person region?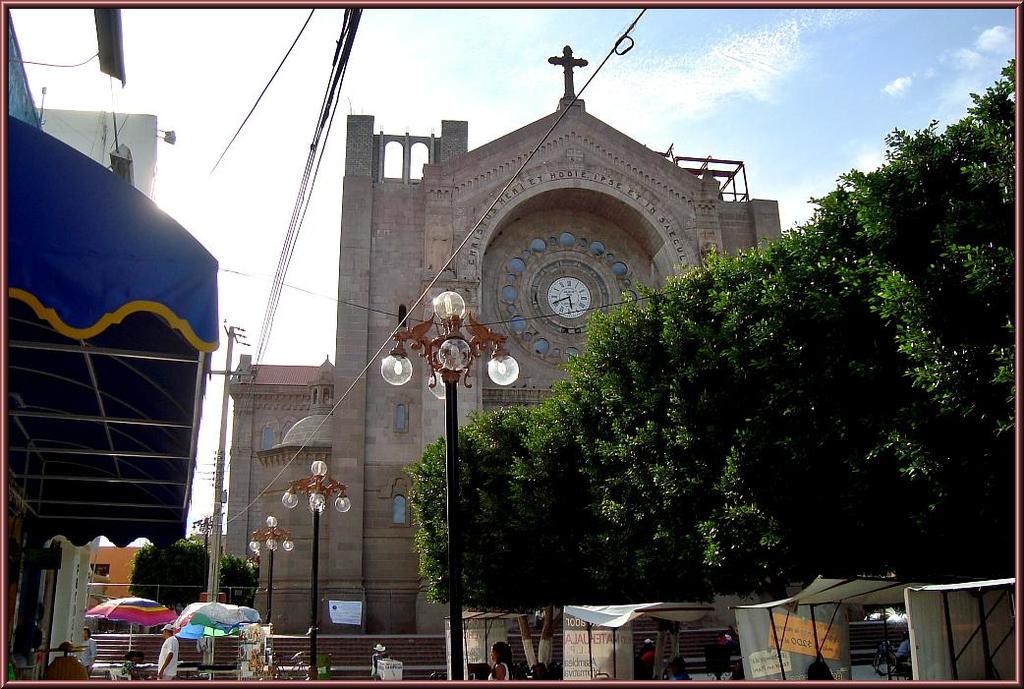
bbox=[118, 652, 147, 679]
